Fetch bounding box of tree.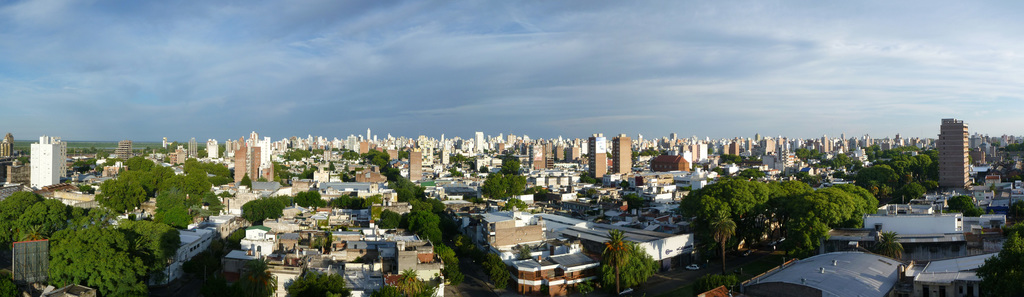
Bbox: bbox=(601, 229, 633, 294).
